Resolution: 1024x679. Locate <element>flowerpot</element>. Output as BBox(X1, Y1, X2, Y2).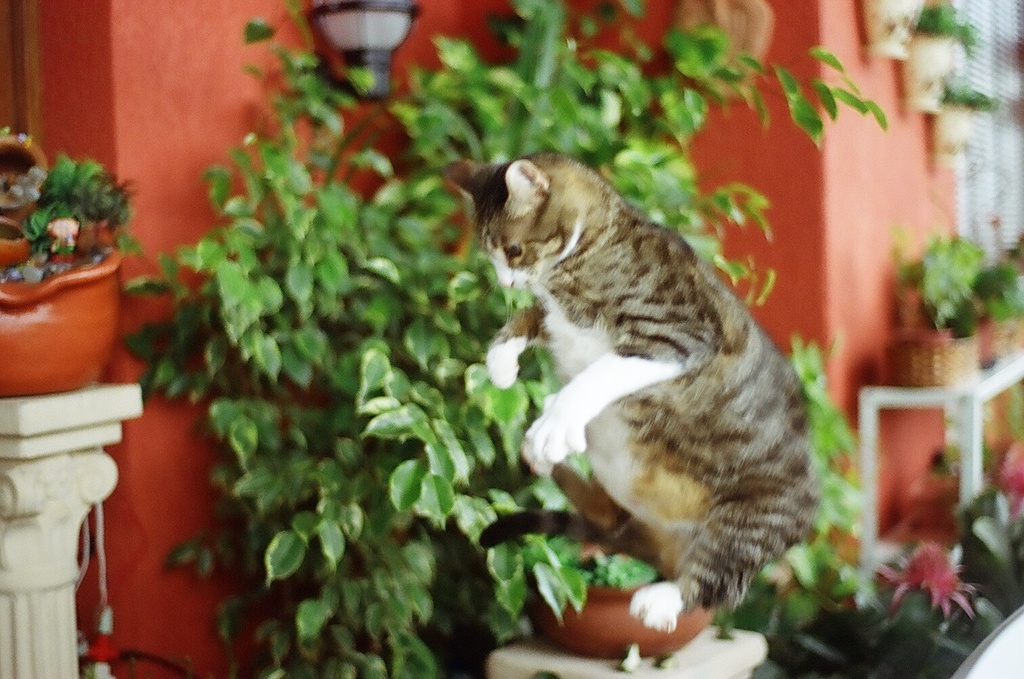
BBox(4, 205, 128, 402).
